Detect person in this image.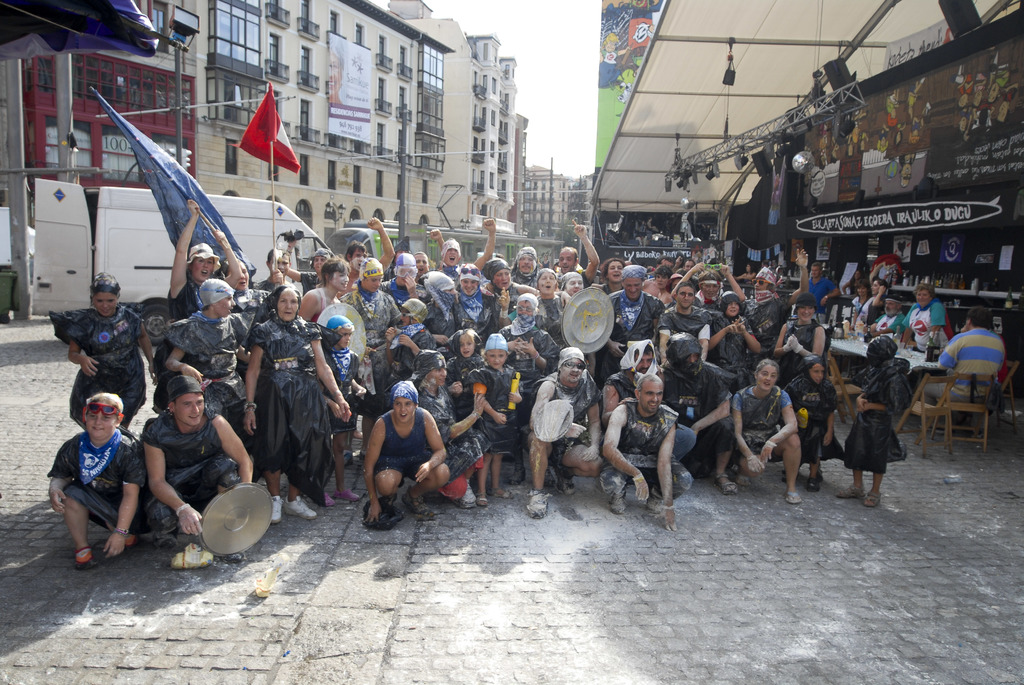
Detection: (845,269,872,291).
